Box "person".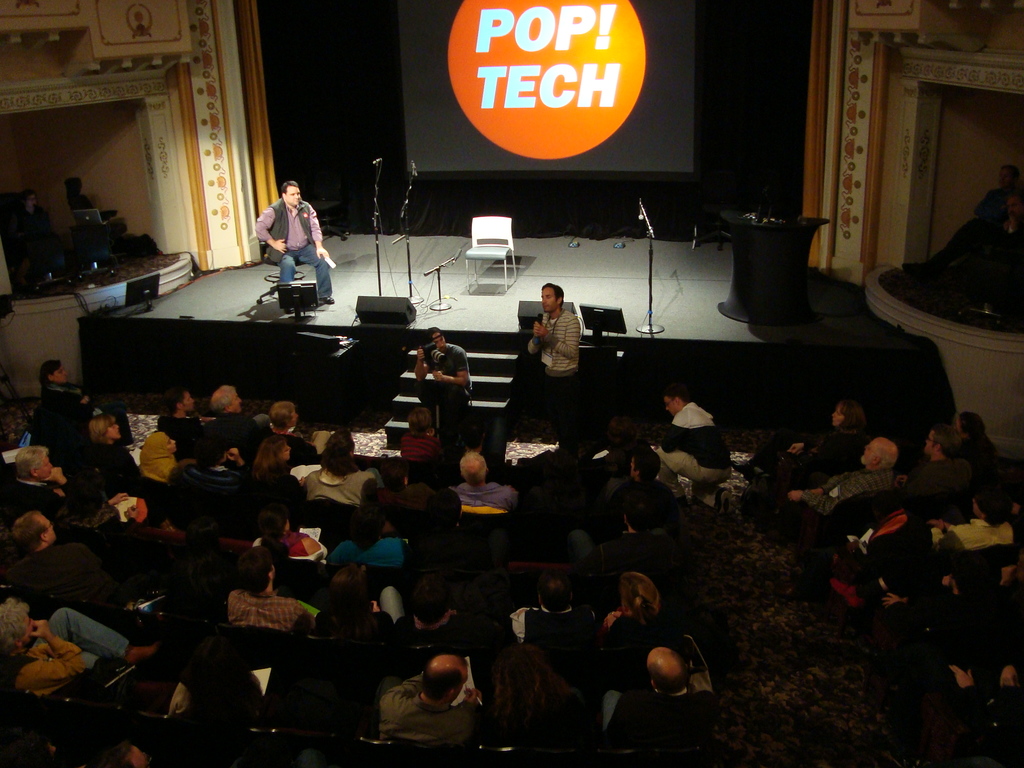
box=[604, 575, 682, 688].
